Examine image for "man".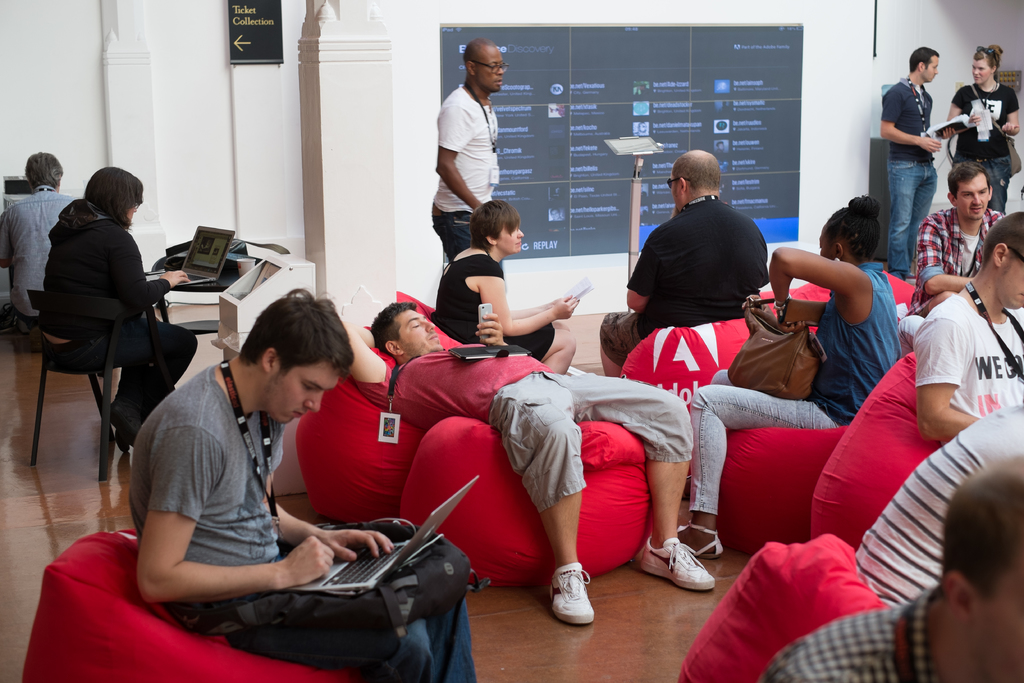
Examination result: 911 168 1005 302.
